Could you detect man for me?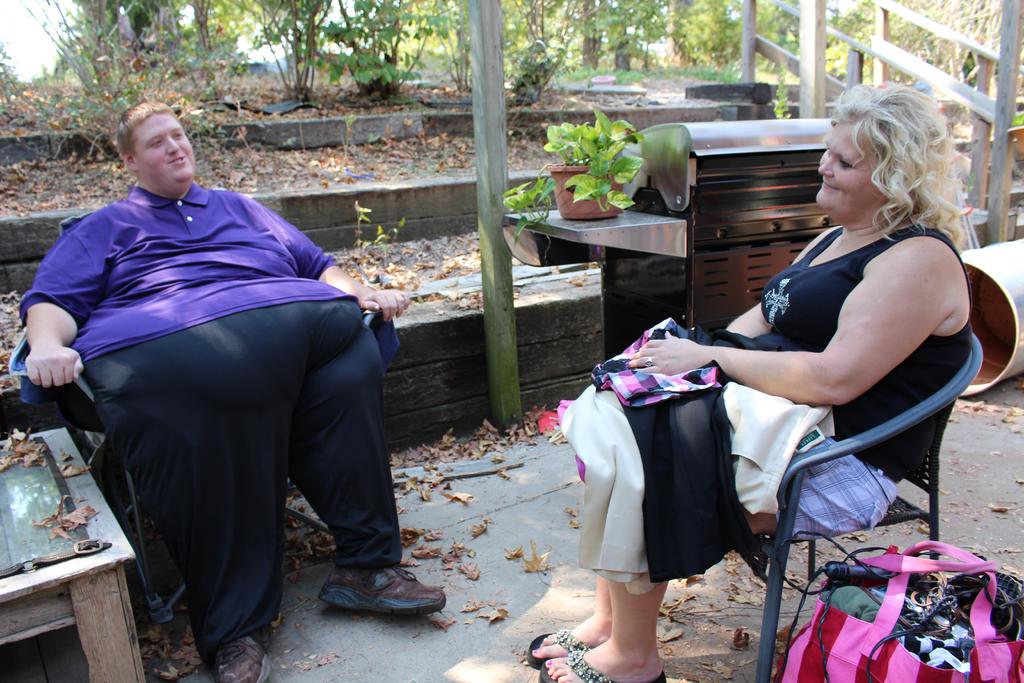
Detection result: bbox=[33, 65, 399, 672].
